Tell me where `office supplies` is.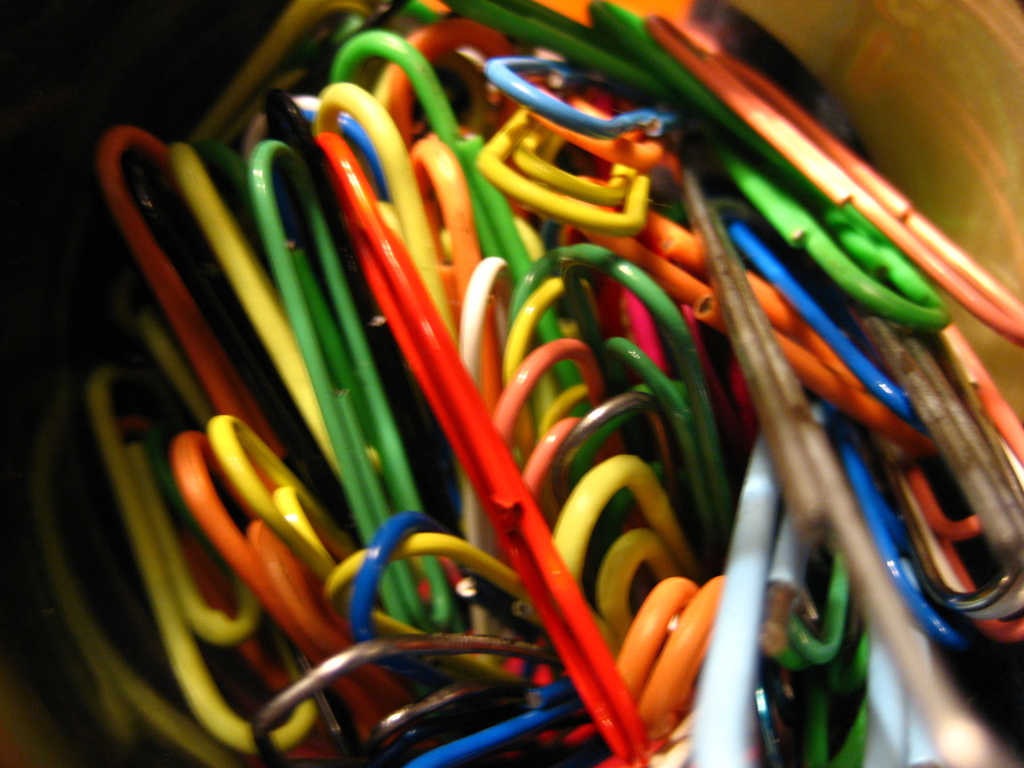
`office supplies` is at [252, 131, 394, 446].
